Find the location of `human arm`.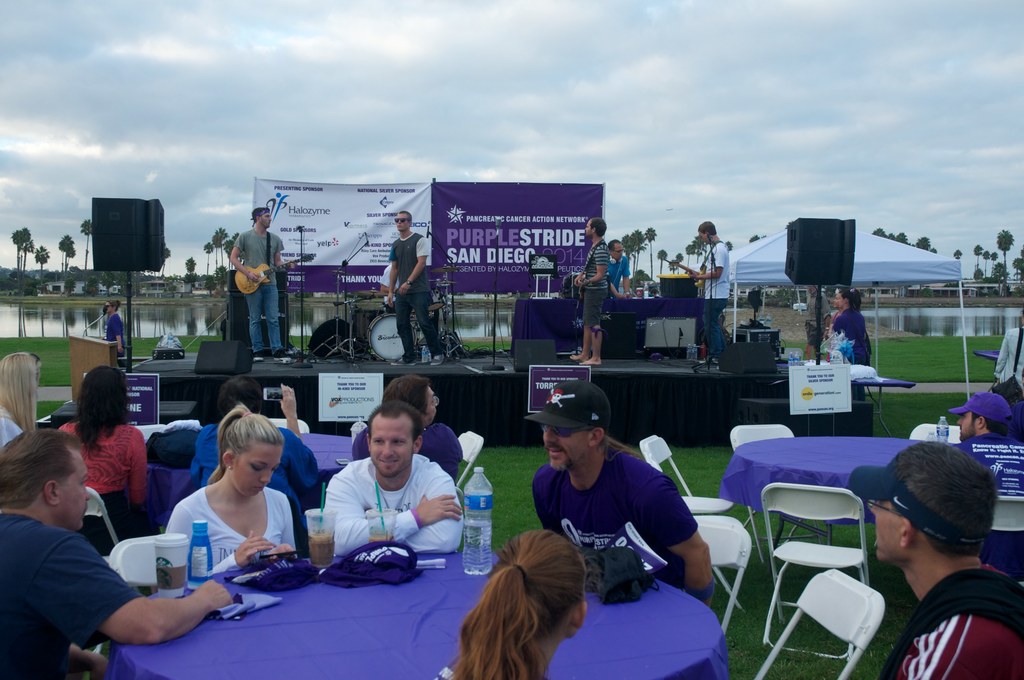
Location: [left=281, top=385, right=317, bottom=496].
